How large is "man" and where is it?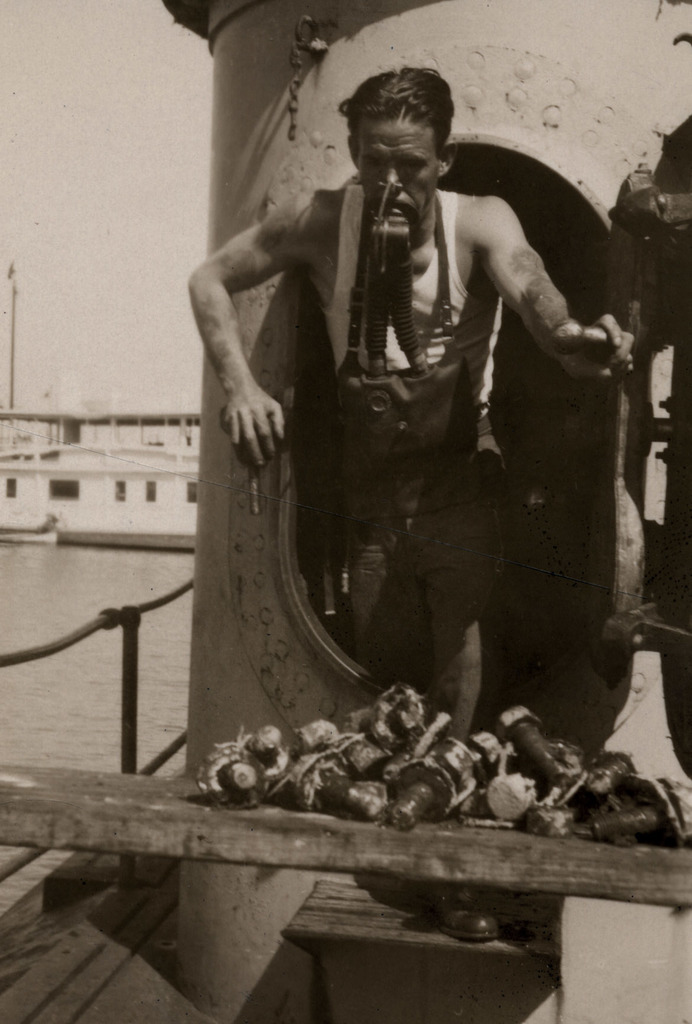
Bounding box: pyautogui.locateOnScreen(189, 65, 623, 786).
